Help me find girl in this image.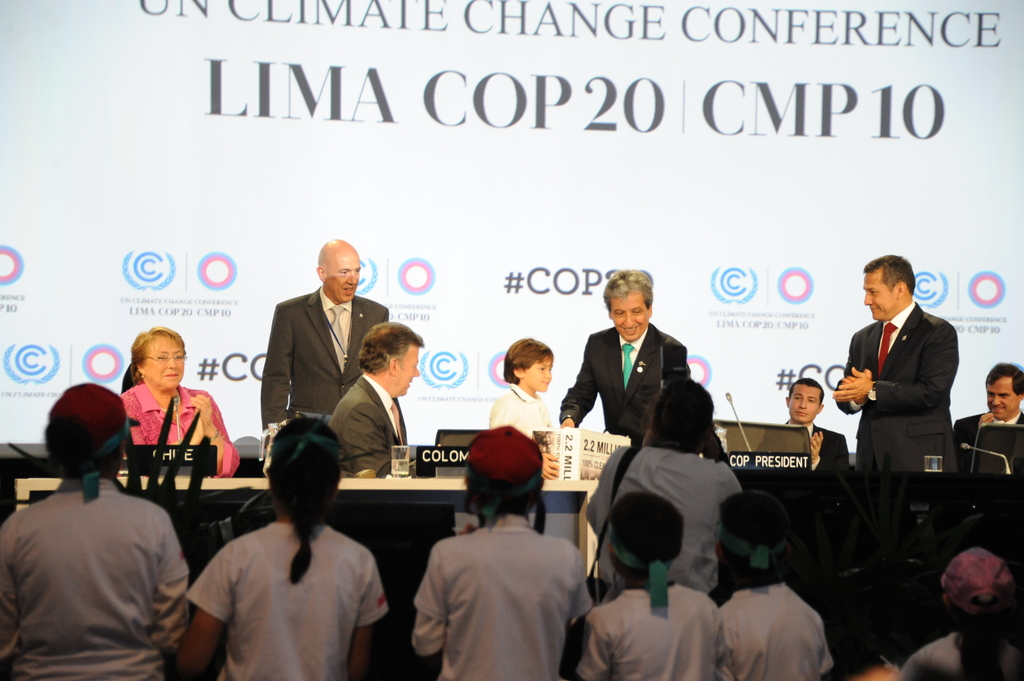
Found it: bbox=[492, 337, 559, 477].
